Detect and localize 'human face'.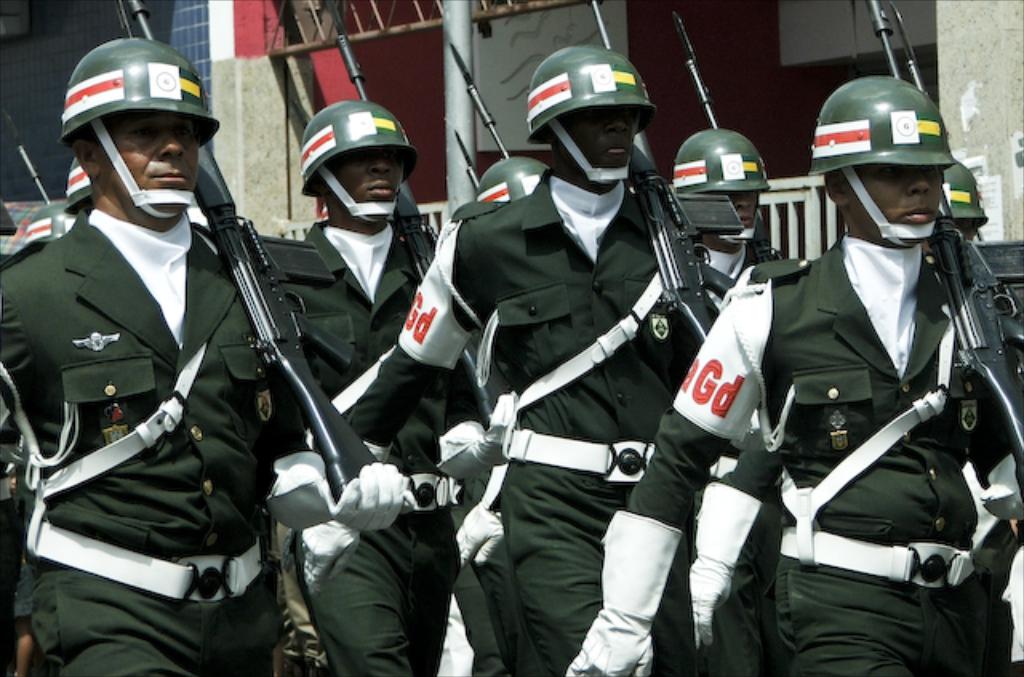
Localized at 94, 112, 198, 221.
